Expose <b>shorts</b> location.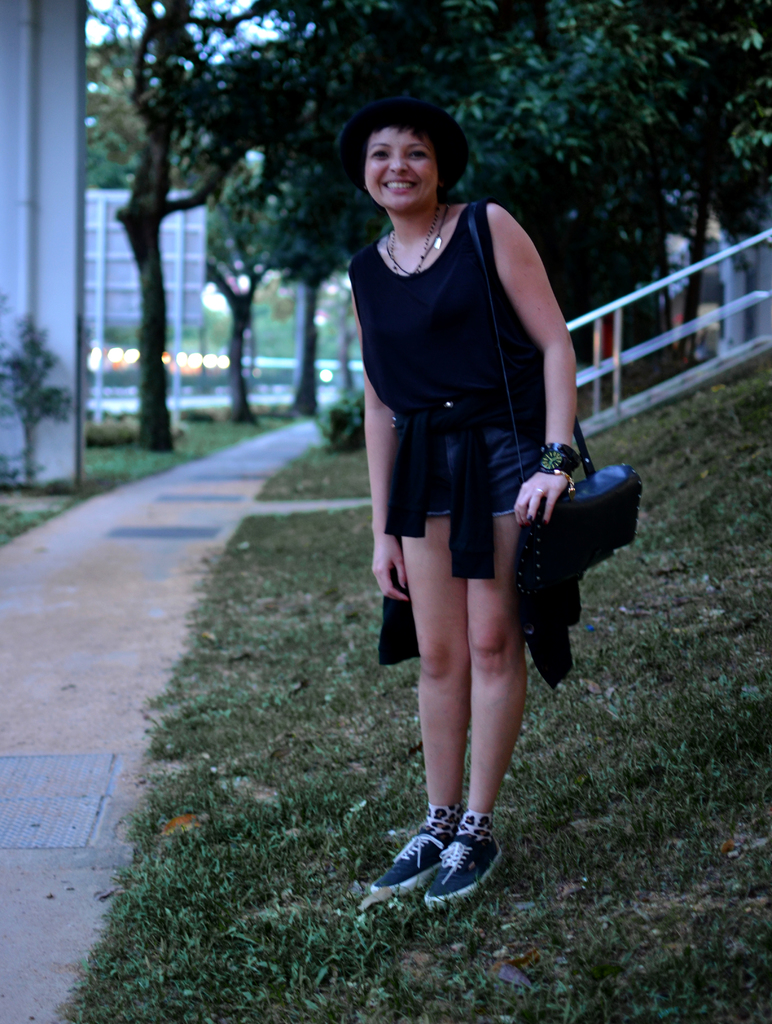
Exposed at crop(393, 419, 545, 517).
